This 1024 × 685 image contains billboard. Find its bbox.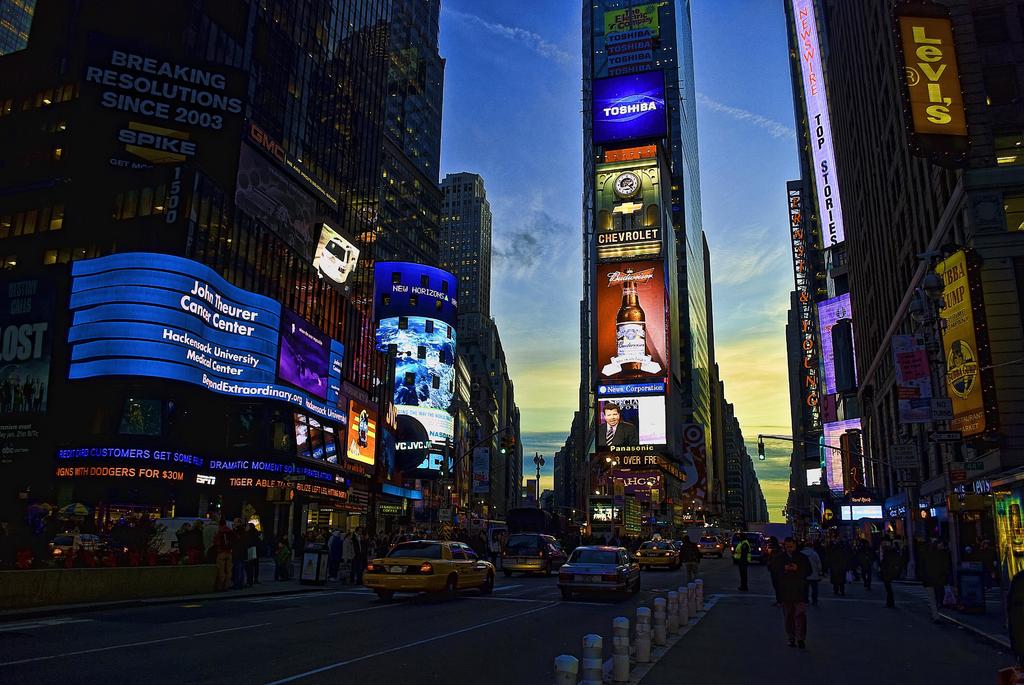
[left=301, top=217, right=353, bottom=292].
